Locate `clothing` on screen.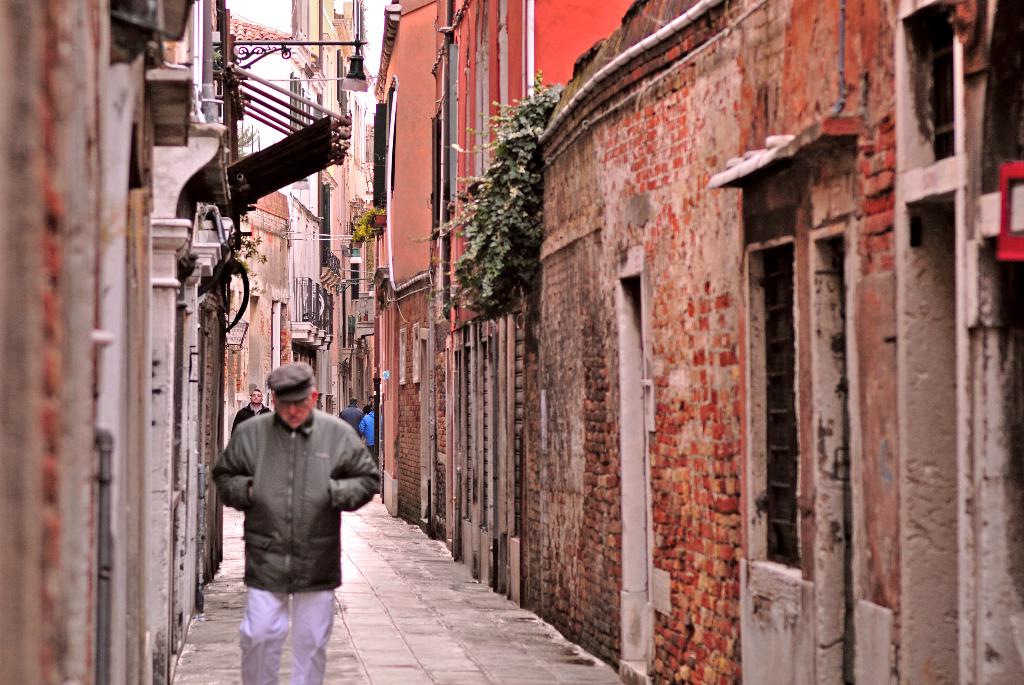
On screen at Rect(230, 403, 272, 442).
